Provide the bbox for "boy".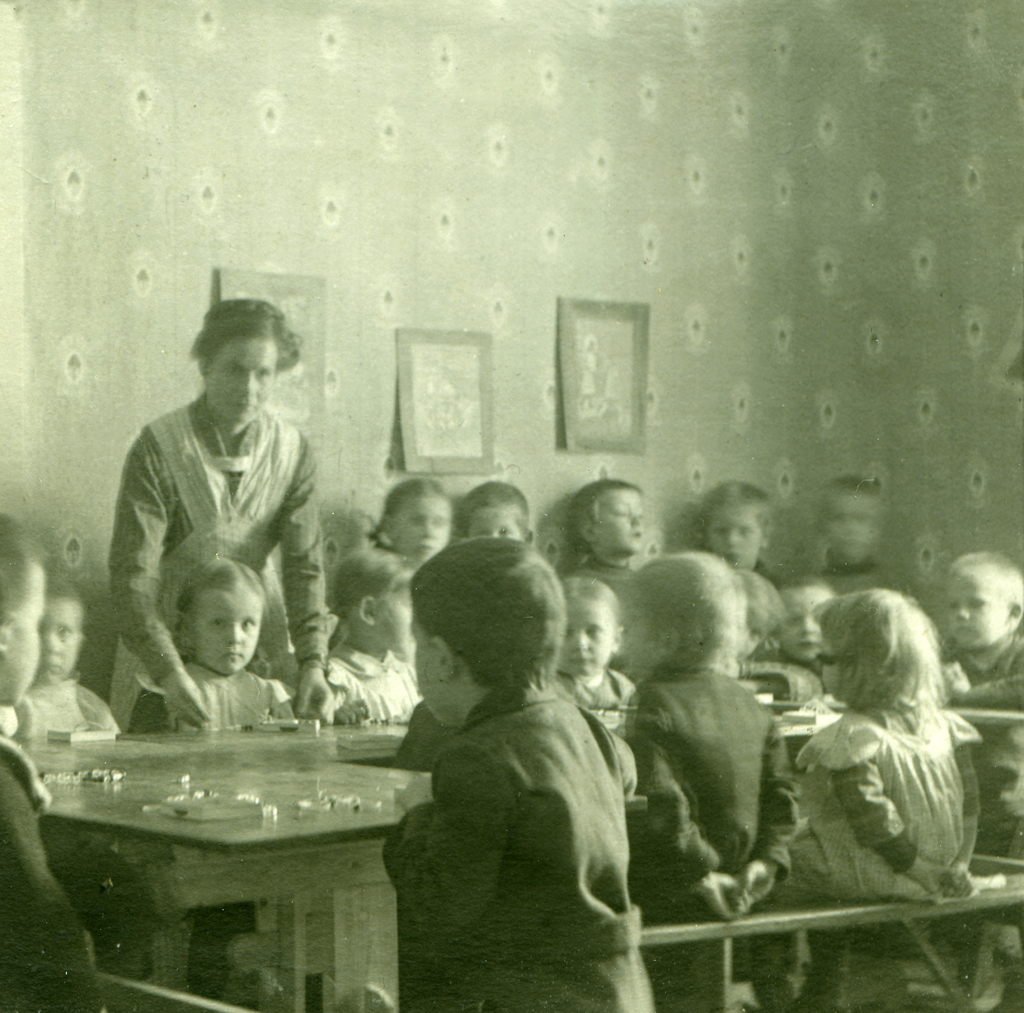
(x1=342, y1=515, x2=659, y2=992).
